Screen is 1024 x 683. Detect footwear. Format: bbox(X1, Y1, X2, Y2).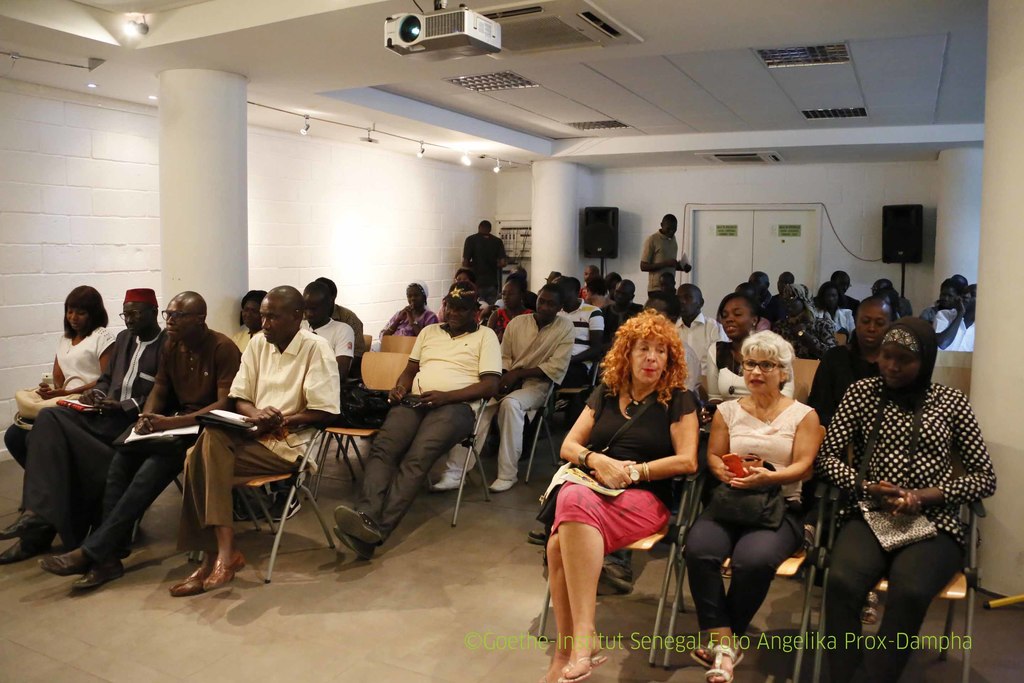
bbox(72, 564, 125, 588).
